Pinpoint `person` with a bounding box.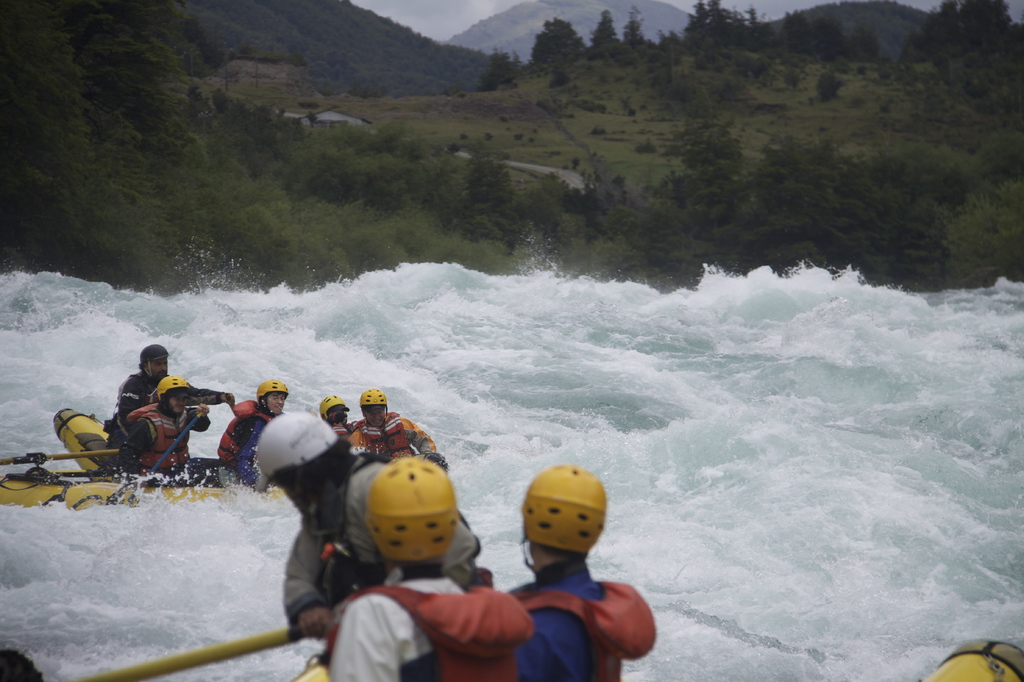
(left=330, top=460, right=532, bottom=679).
